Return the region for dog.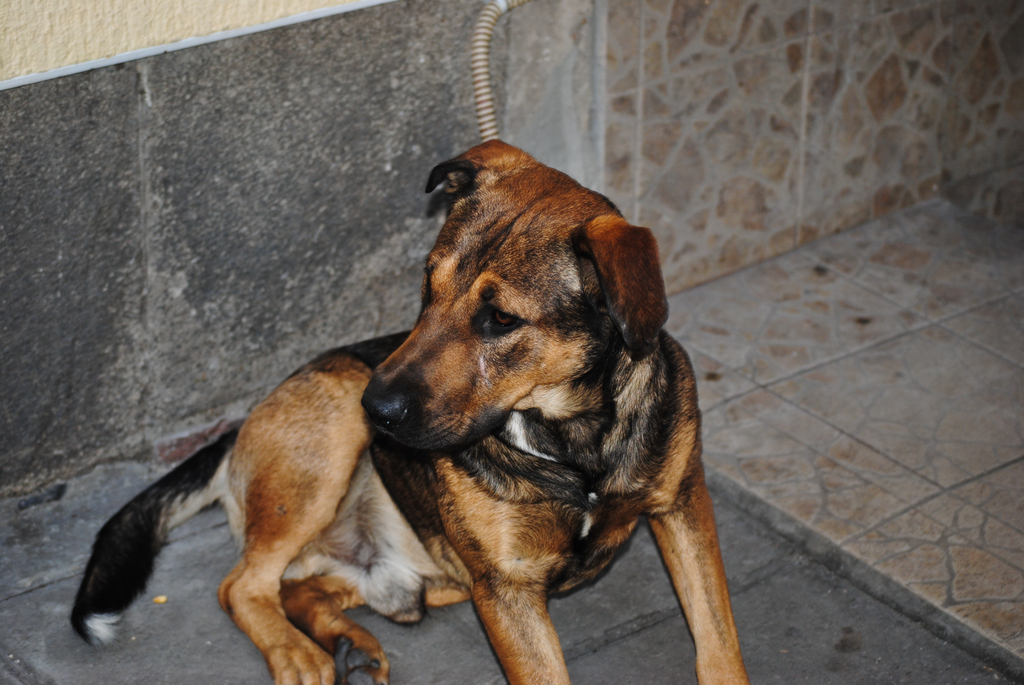
region(63, 136, 746, 684).
